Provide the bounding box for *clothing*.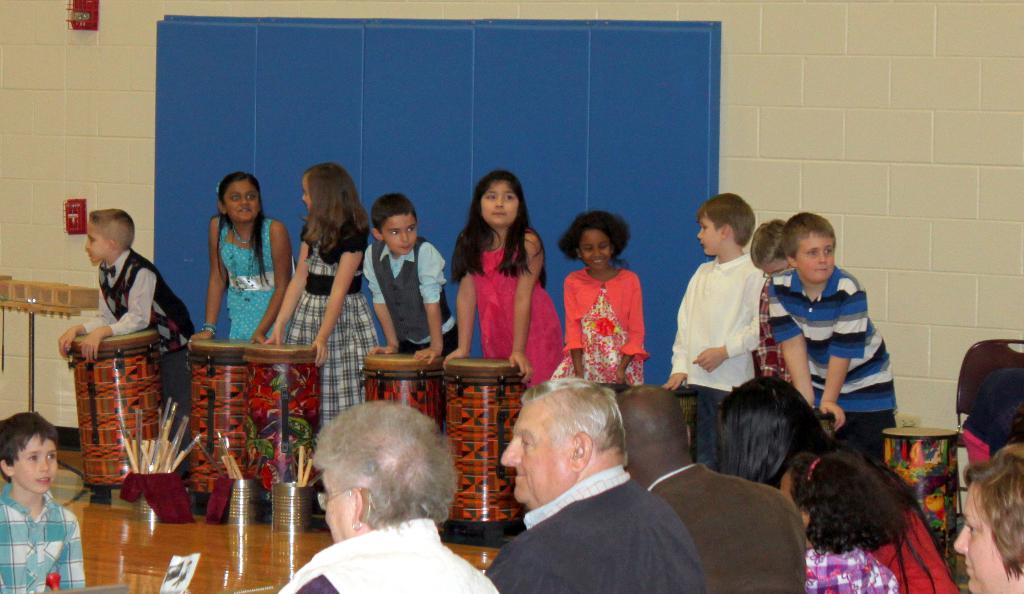
pyautogui.locateOnScreen(1, 479, 72, 582).
